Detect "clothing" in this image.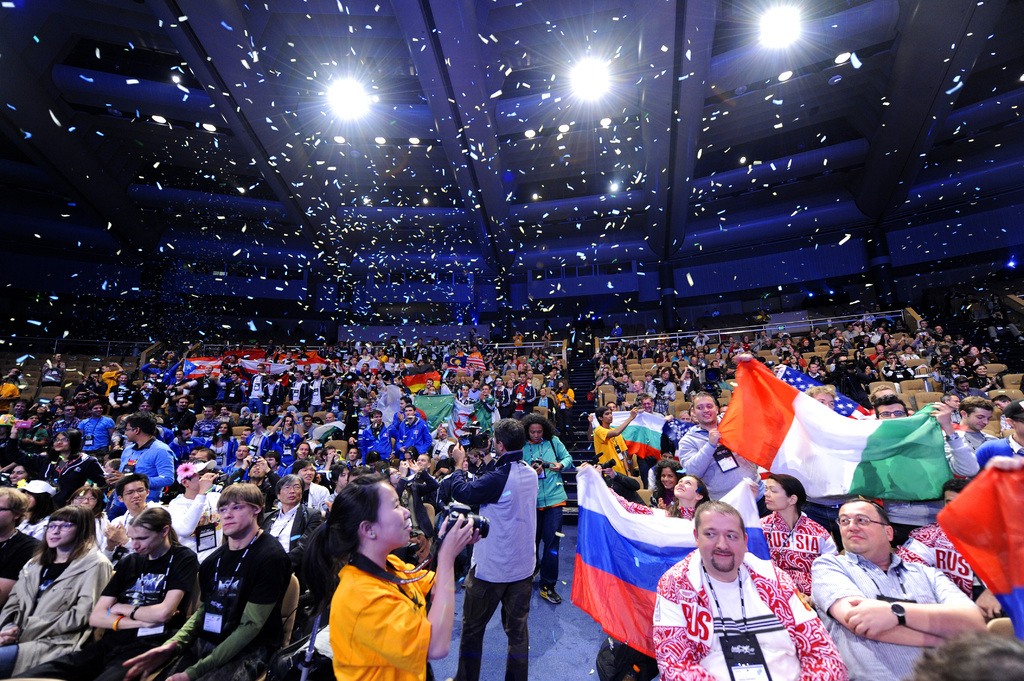
Detection: (28,541,202,680).
